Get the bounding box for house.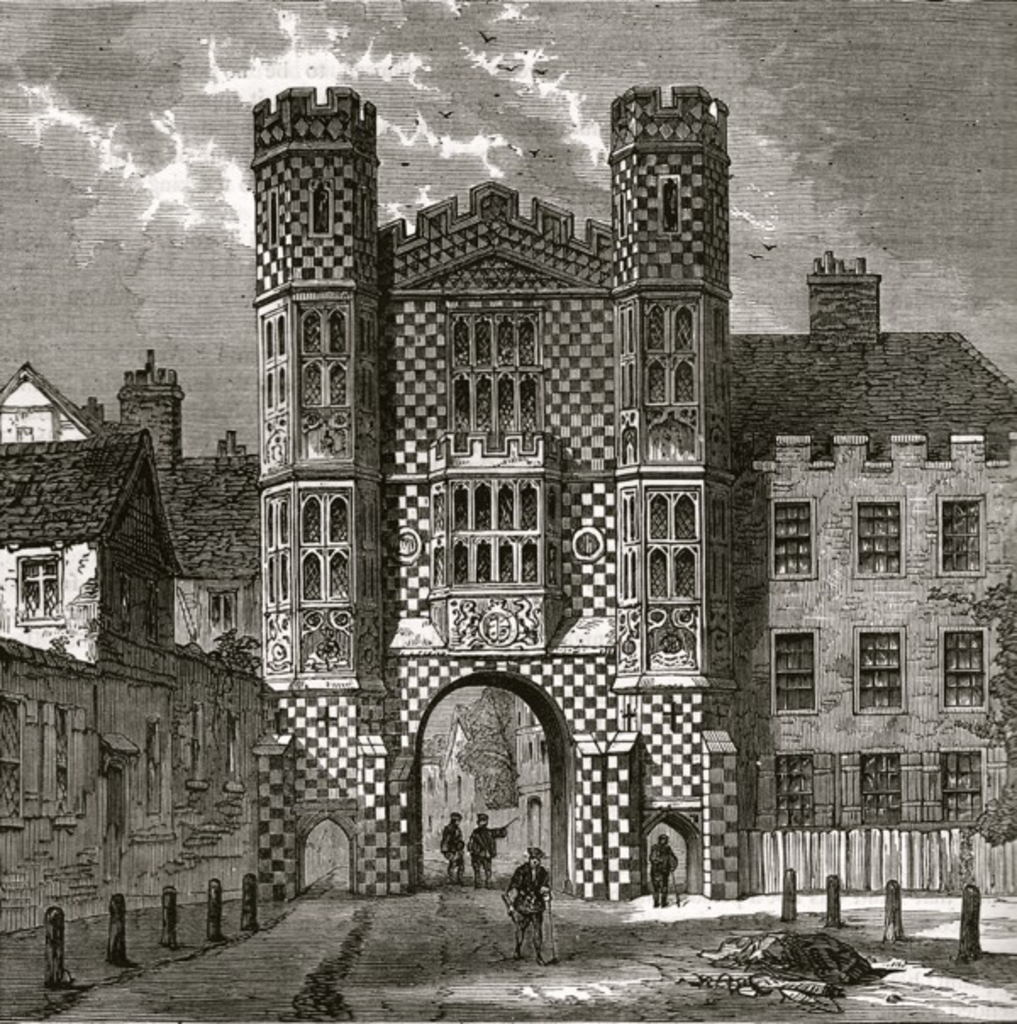
0/354/117/453.
